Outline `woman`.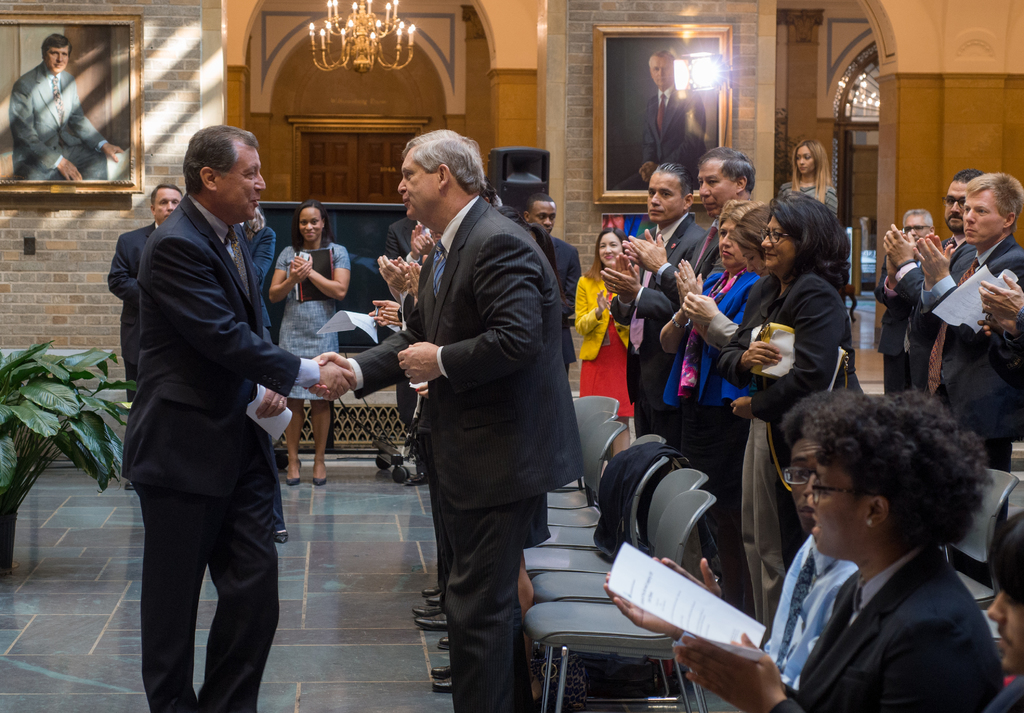
Outline: bbox=(566, 221, 641, 458).
